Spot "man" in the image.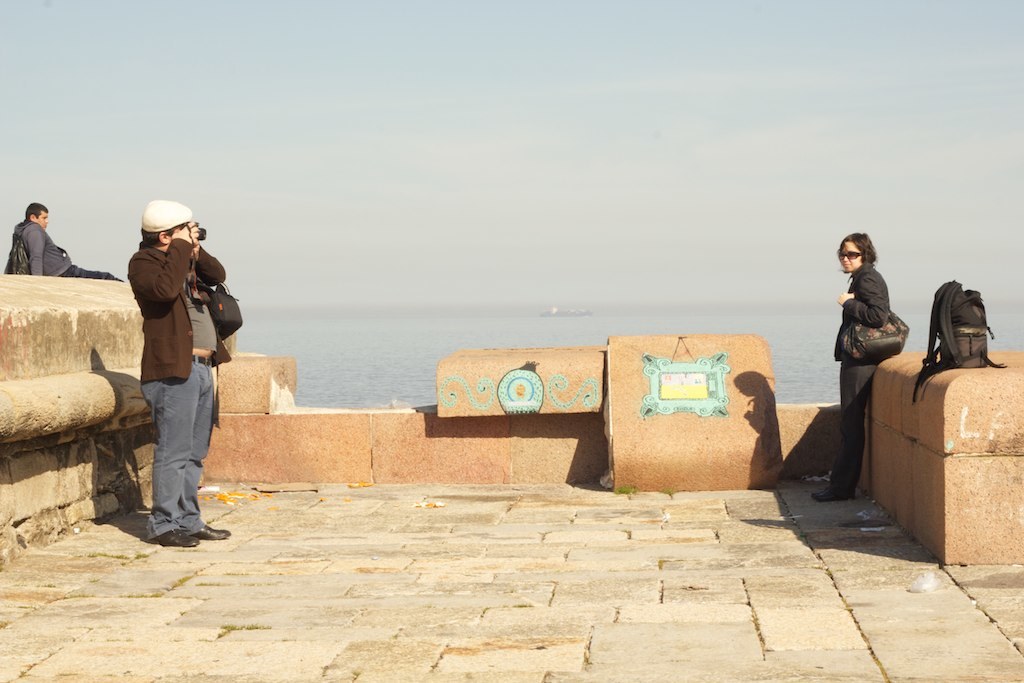
"man" found at {"left": 10, "top": 197, "right": 123, "bottom": 278}.
